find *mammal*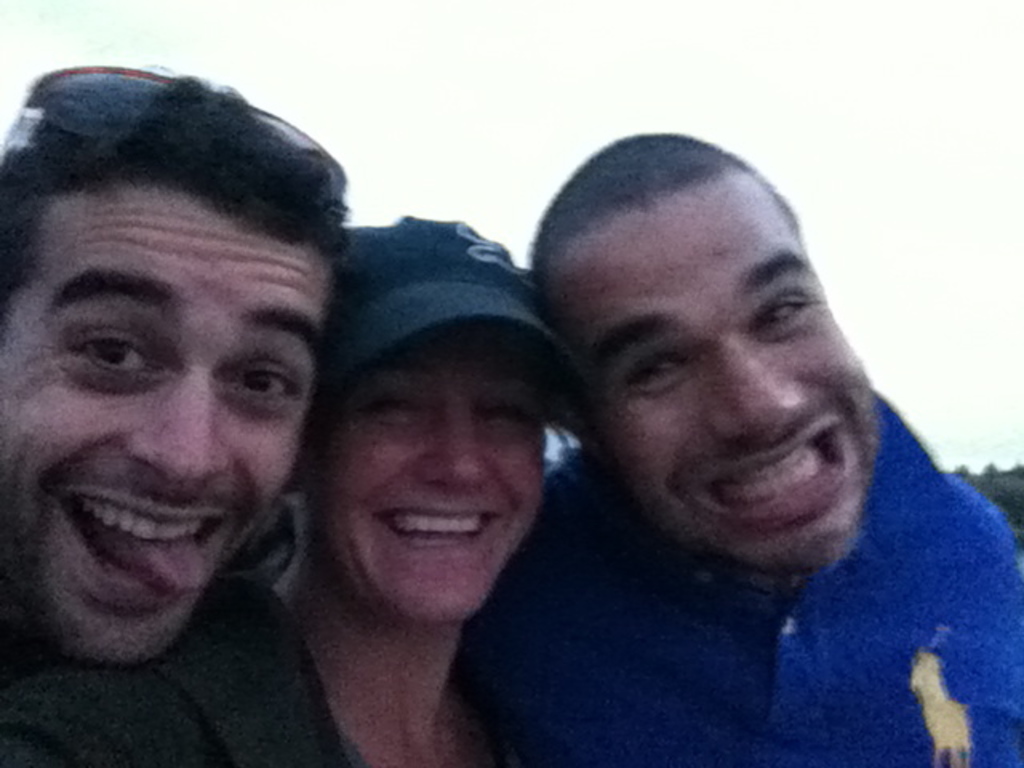
l=0, t=62, r=357, b=766
